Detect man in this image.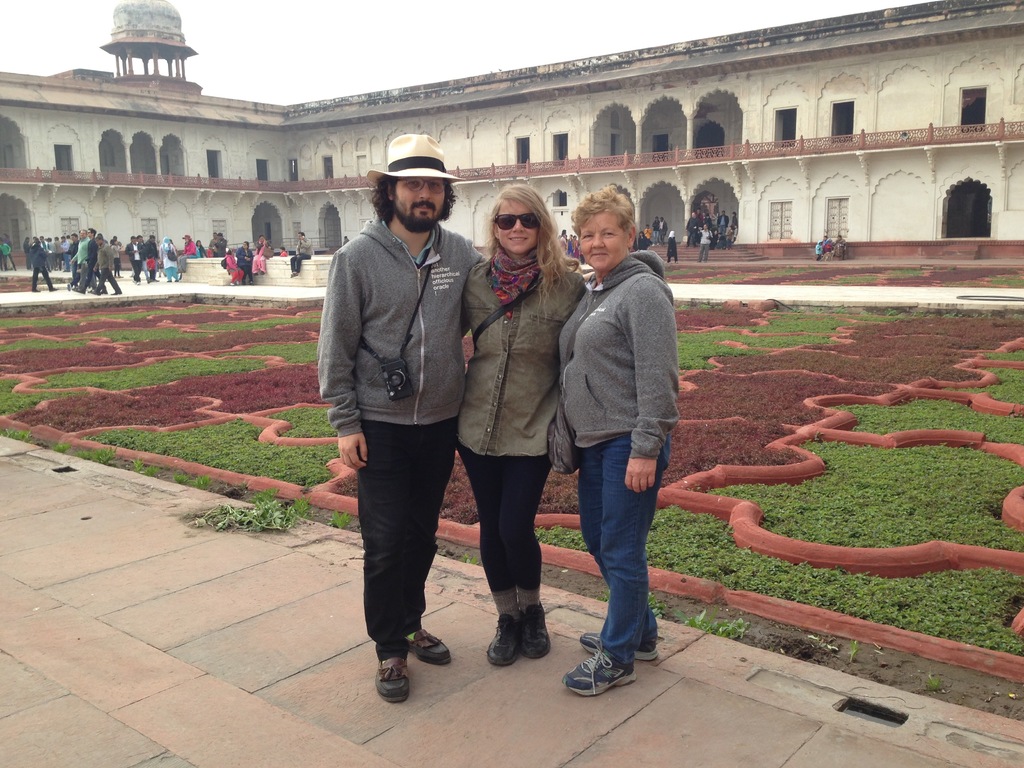
Detection: bbox=[214, 231, 227, 257].
